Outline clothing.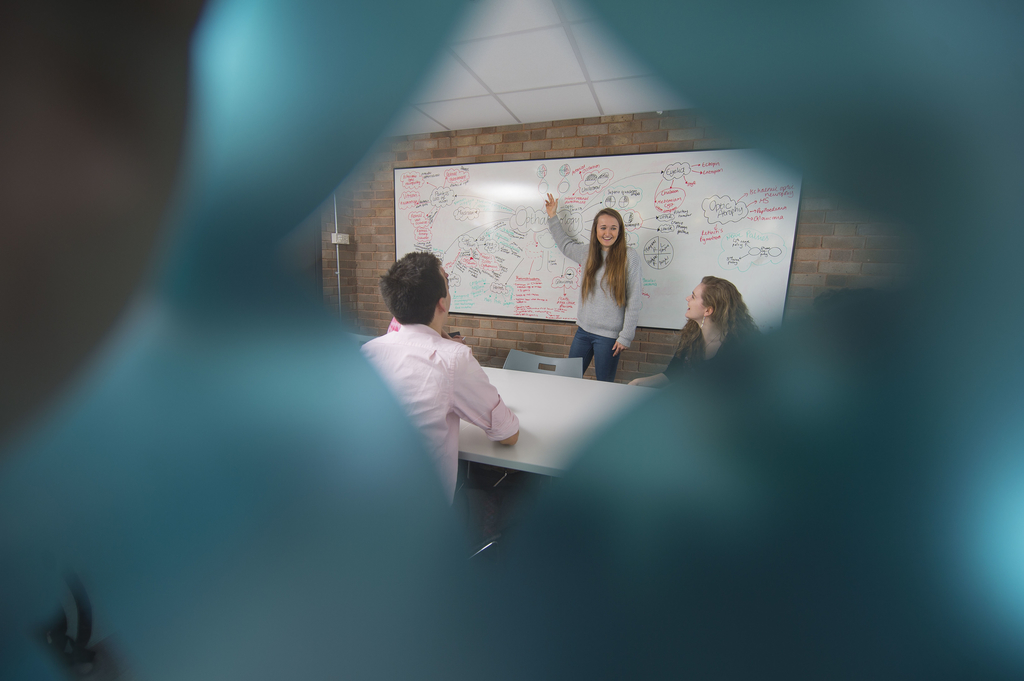
Outline: rect(545, 214, 641, 381).
